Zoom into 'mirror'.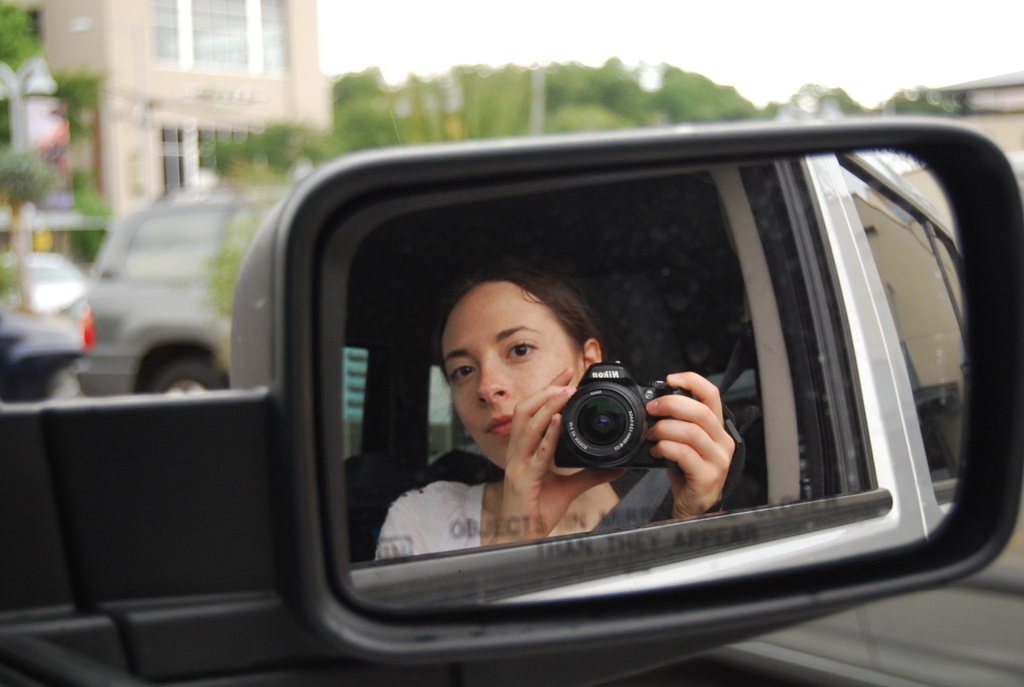
Zoom target: 347/155/970/610.
